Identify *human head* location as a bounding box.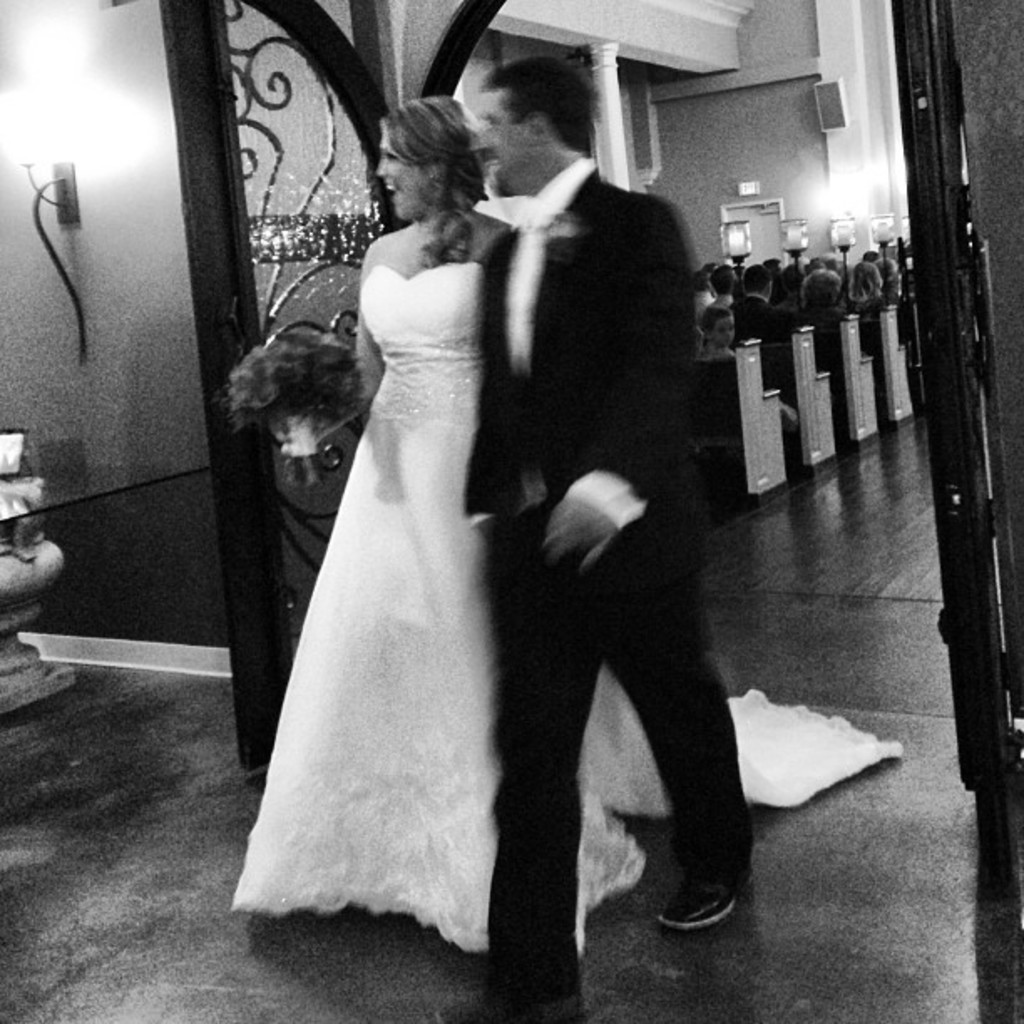
740 263 771 303.
